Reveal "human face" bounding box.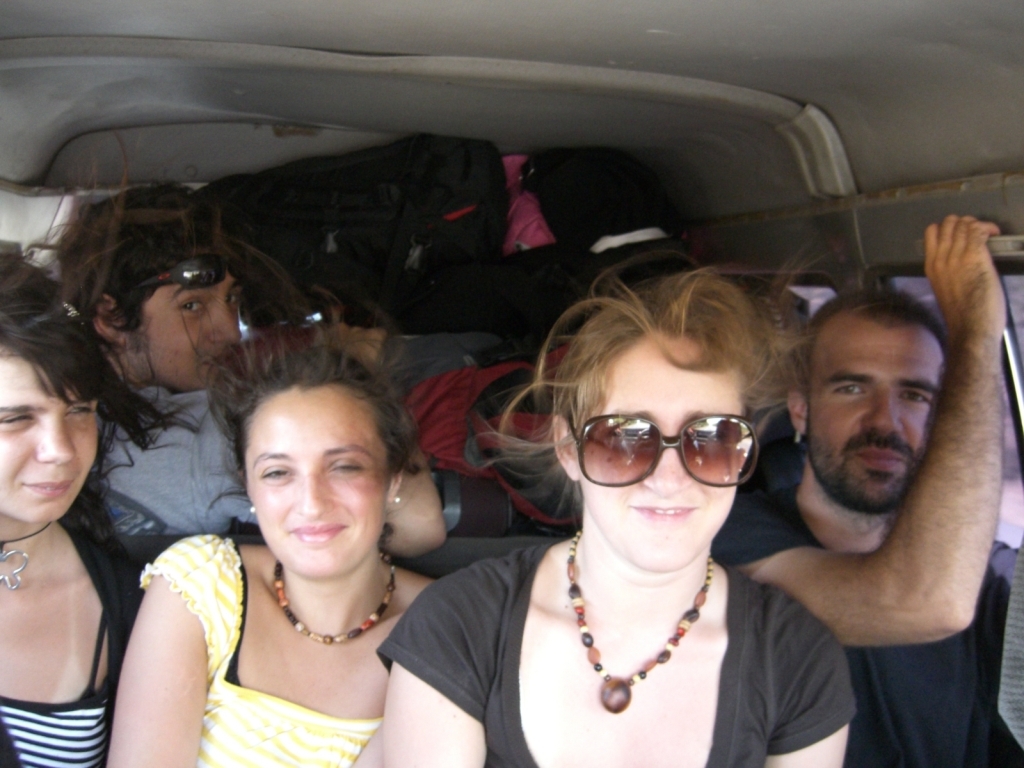
Revealed: [245, 386, 392, 576].
